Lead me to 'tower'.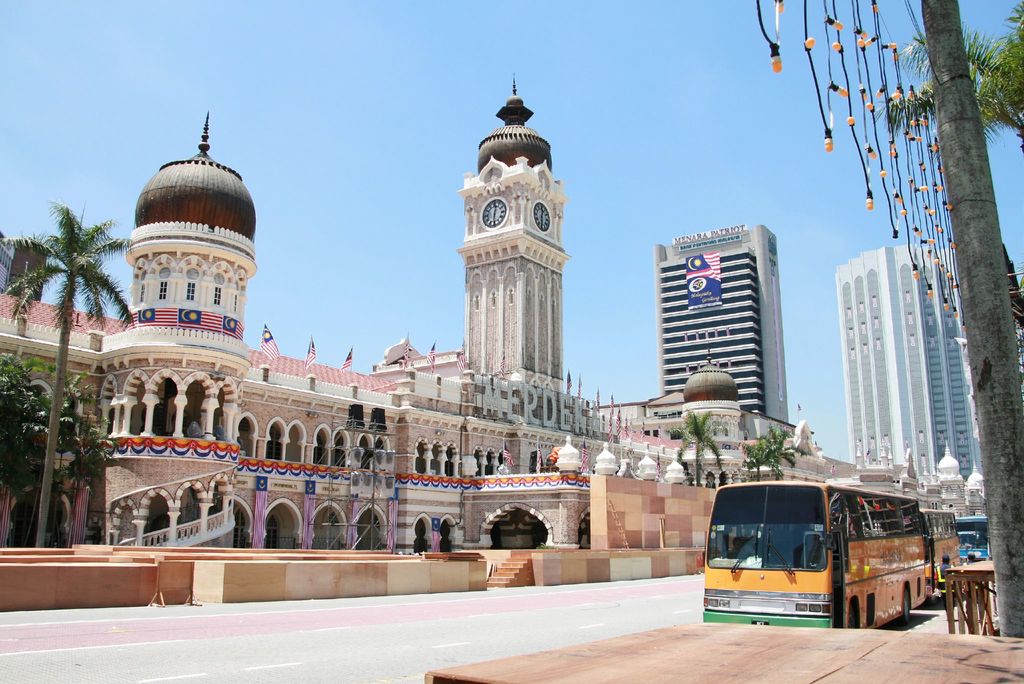
Lead to (653,227,789,431).
